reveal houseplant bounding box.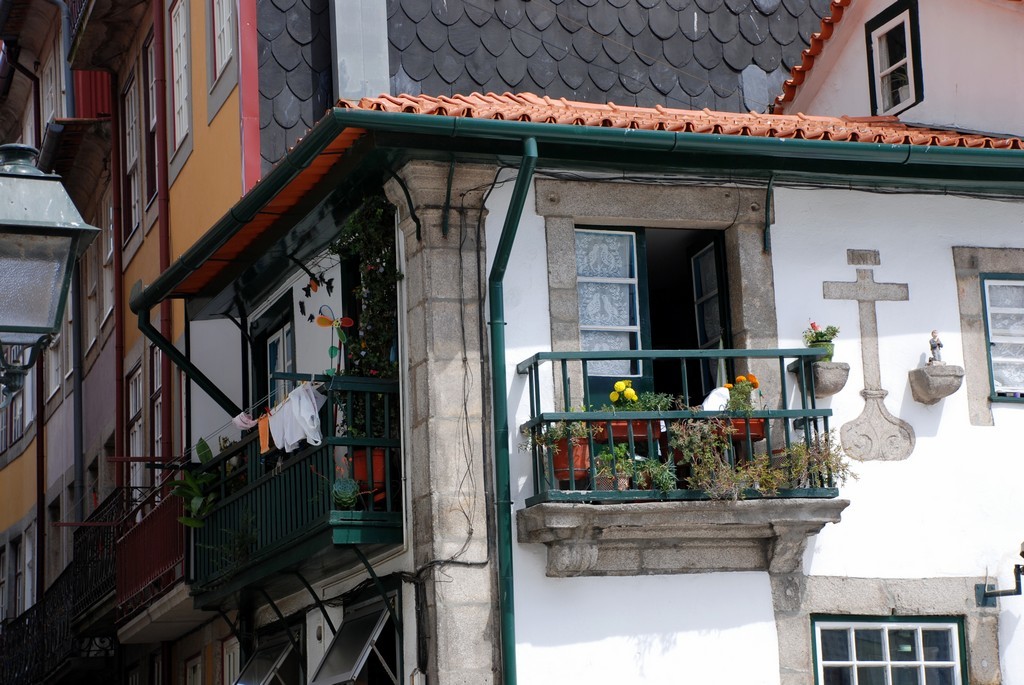
Revealed: [x1=589, y1=440, x2=636, y2=498].
